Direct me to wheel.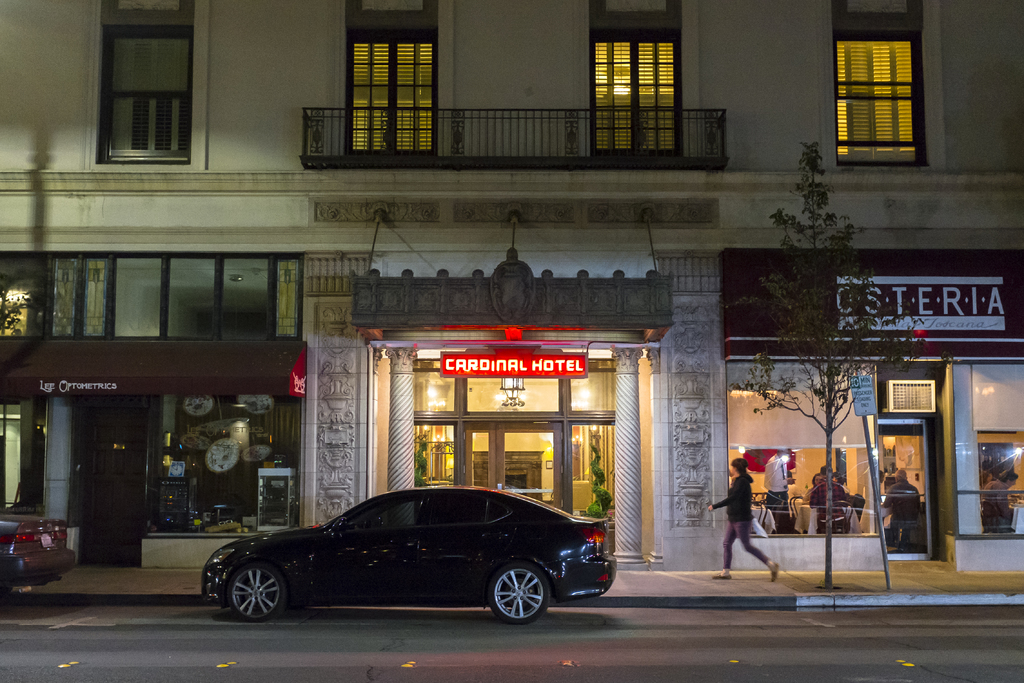
Direction: locate(488, 561, 548, 623).
